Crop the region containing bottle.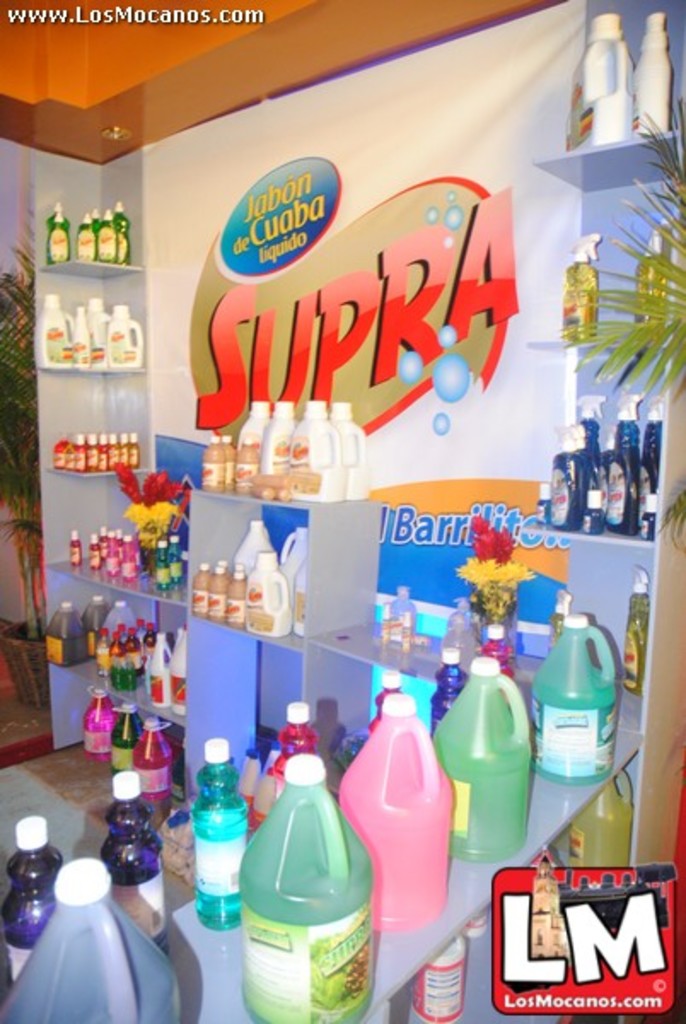
Crop region: bbox=[232, 560, 247, 584].
